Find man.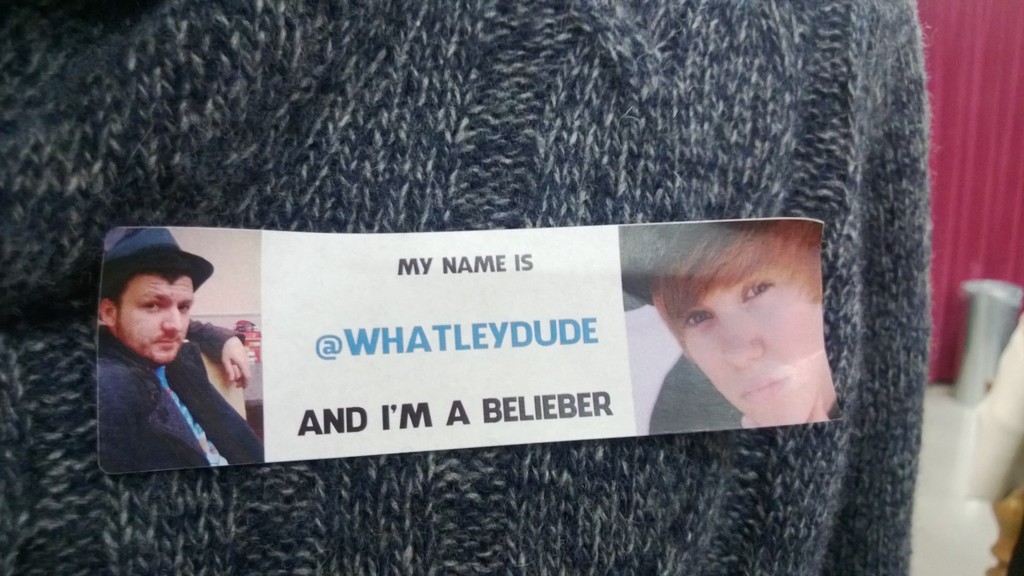
650, 215, 826, 421.
